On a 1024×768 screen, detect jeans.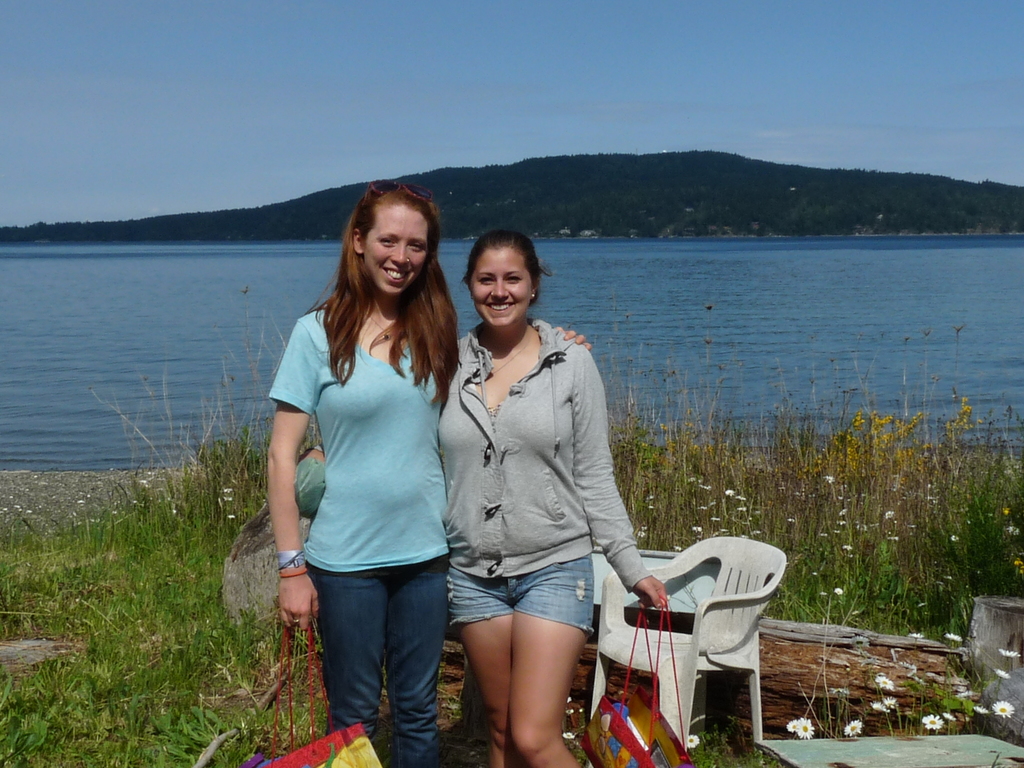
[300,551,451,767].
